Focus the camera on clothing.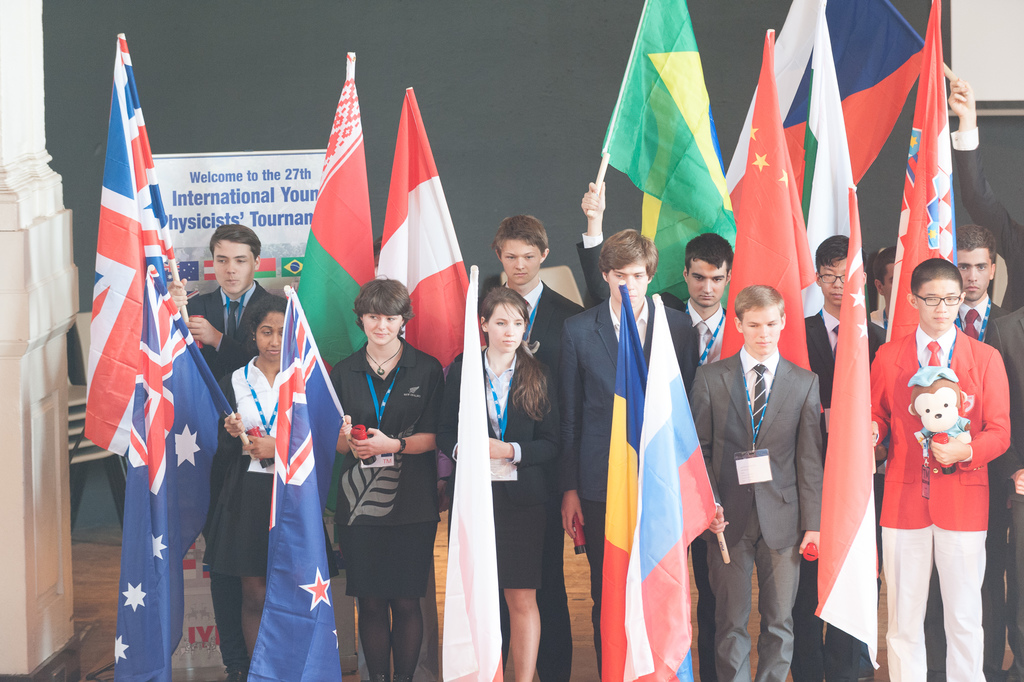
Focus region: crop(326, 329, 450, 597).
